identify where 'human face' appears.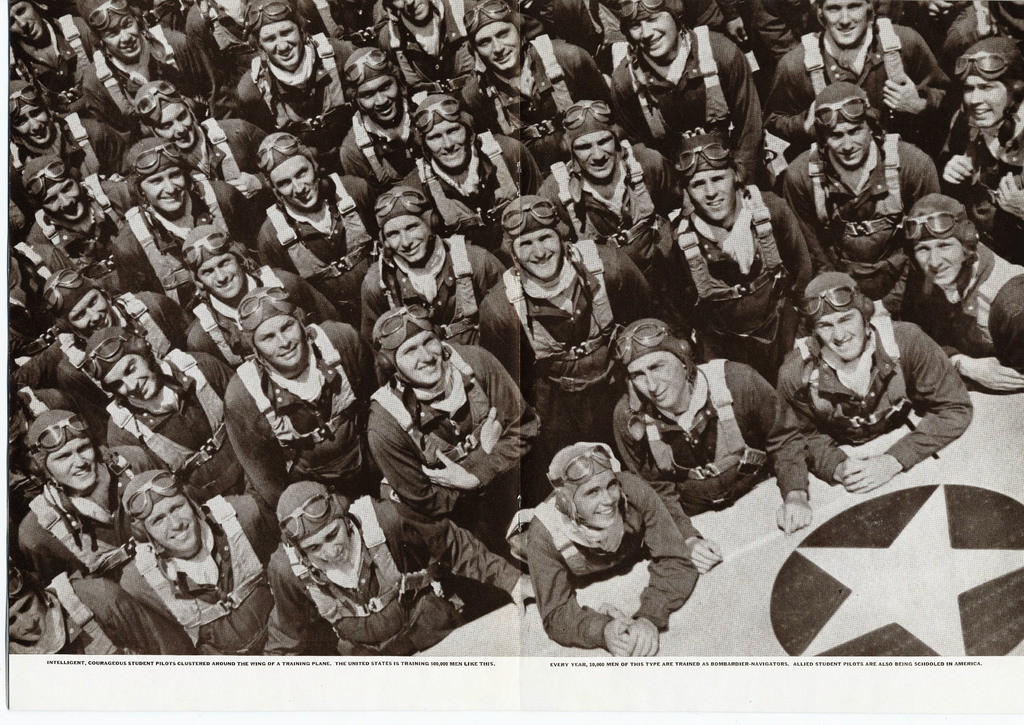
Appears at 257/20/302/66.
